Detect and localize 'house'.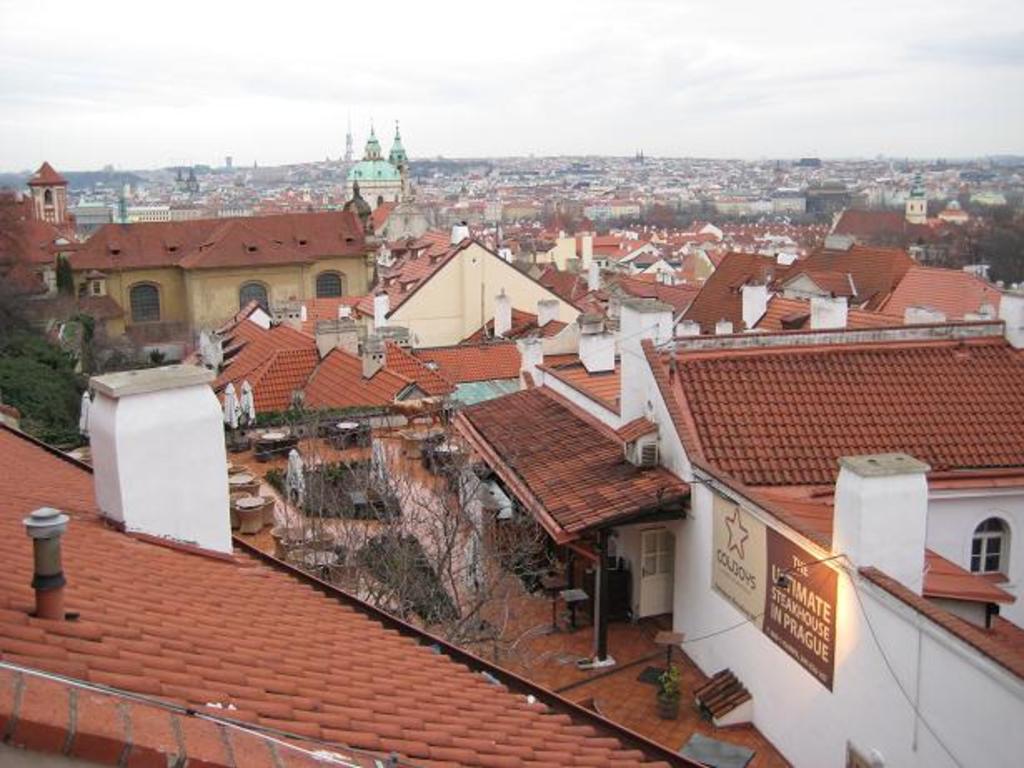
Localized at (left=678, top=243, right=793, bottom=333).
